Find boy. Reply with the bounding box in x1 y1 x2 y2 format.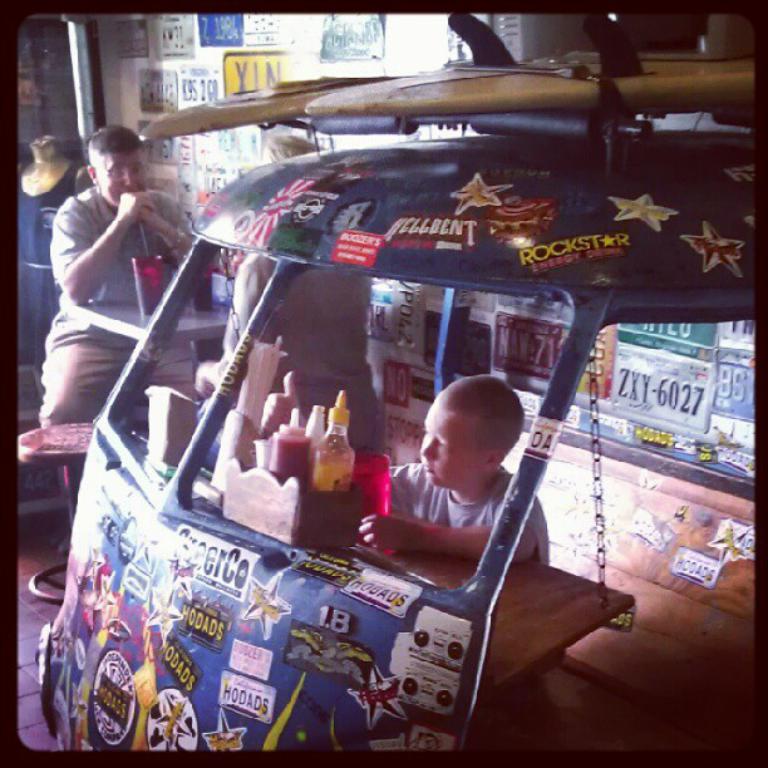
361 370 551 567.
